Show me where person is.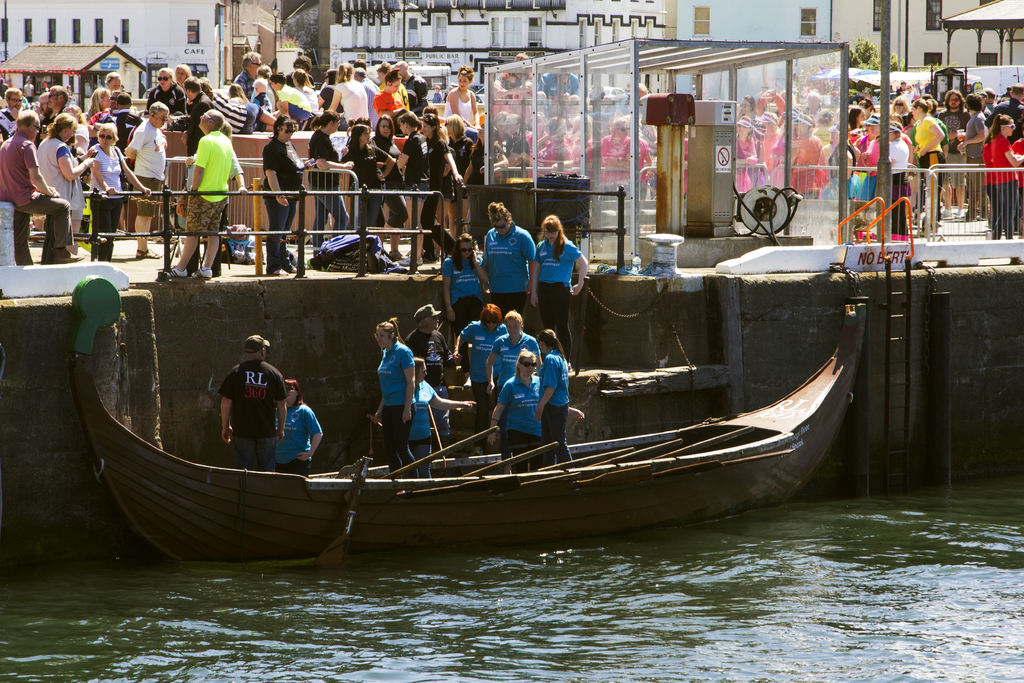
person is at box=[232, 49, 270, 97].
